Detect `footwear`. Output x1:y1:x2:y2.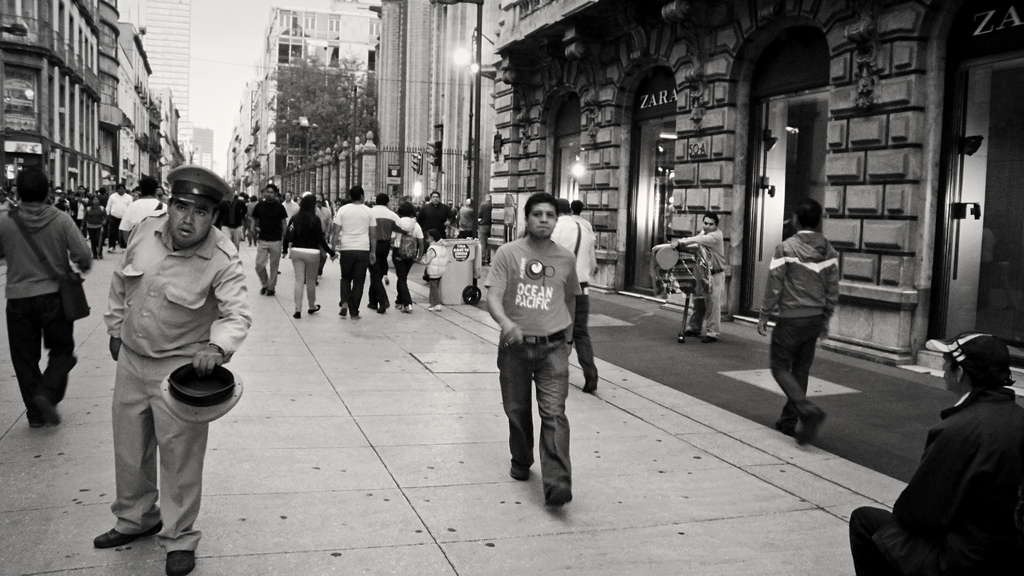
92:519:163:549.
